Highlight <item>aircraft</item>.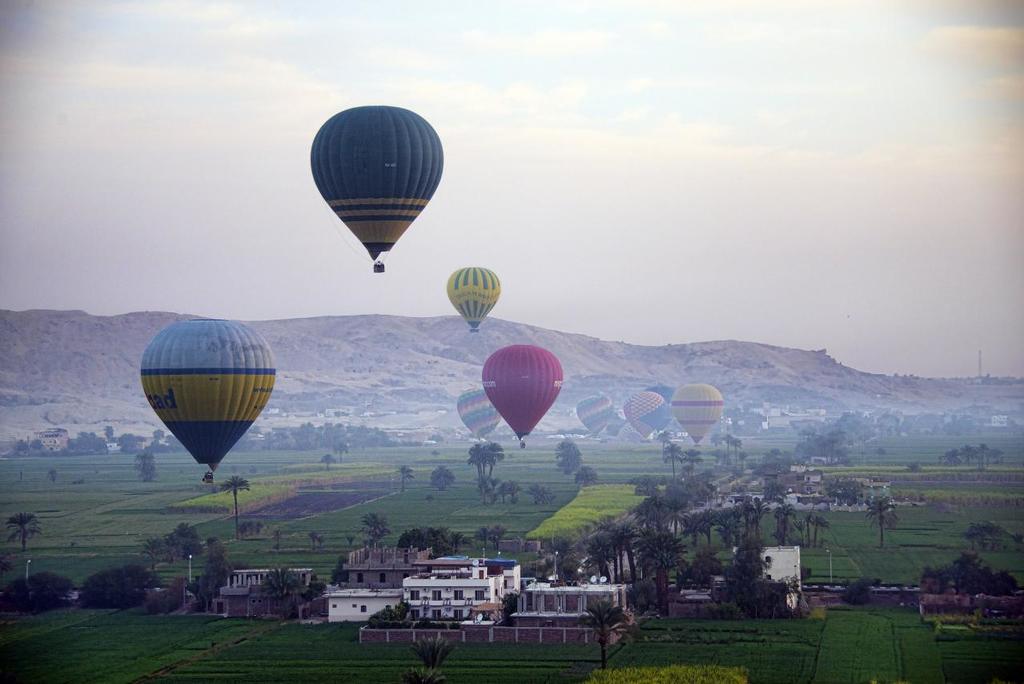
Highlighted region: (479, 343, 564, 453).
